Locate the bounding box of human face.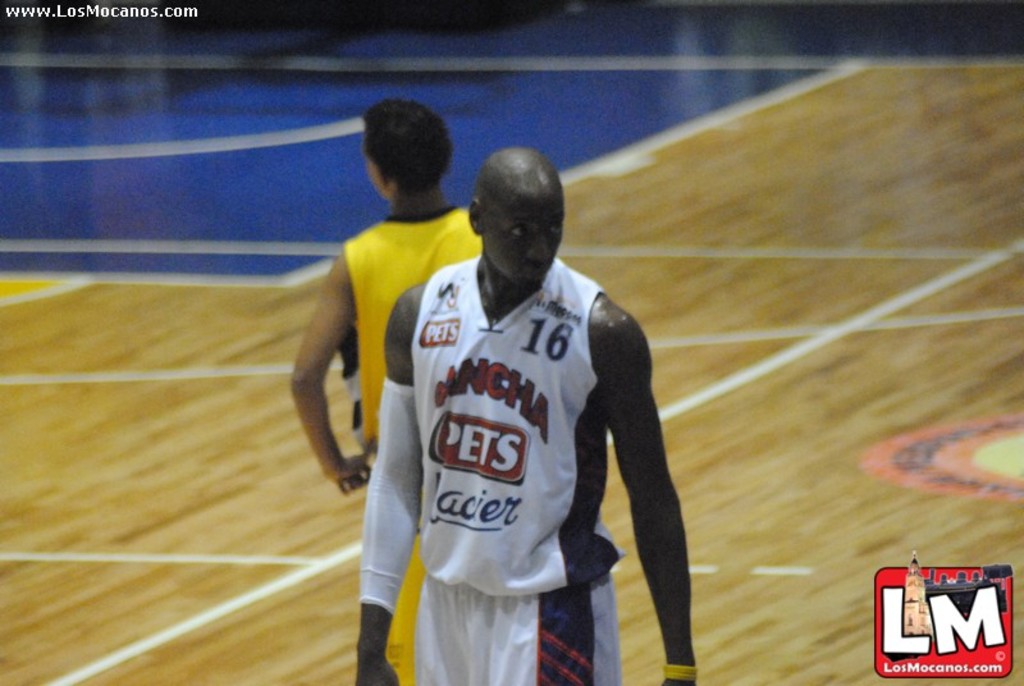
Bounding box: (362, 154, 388, 197).
